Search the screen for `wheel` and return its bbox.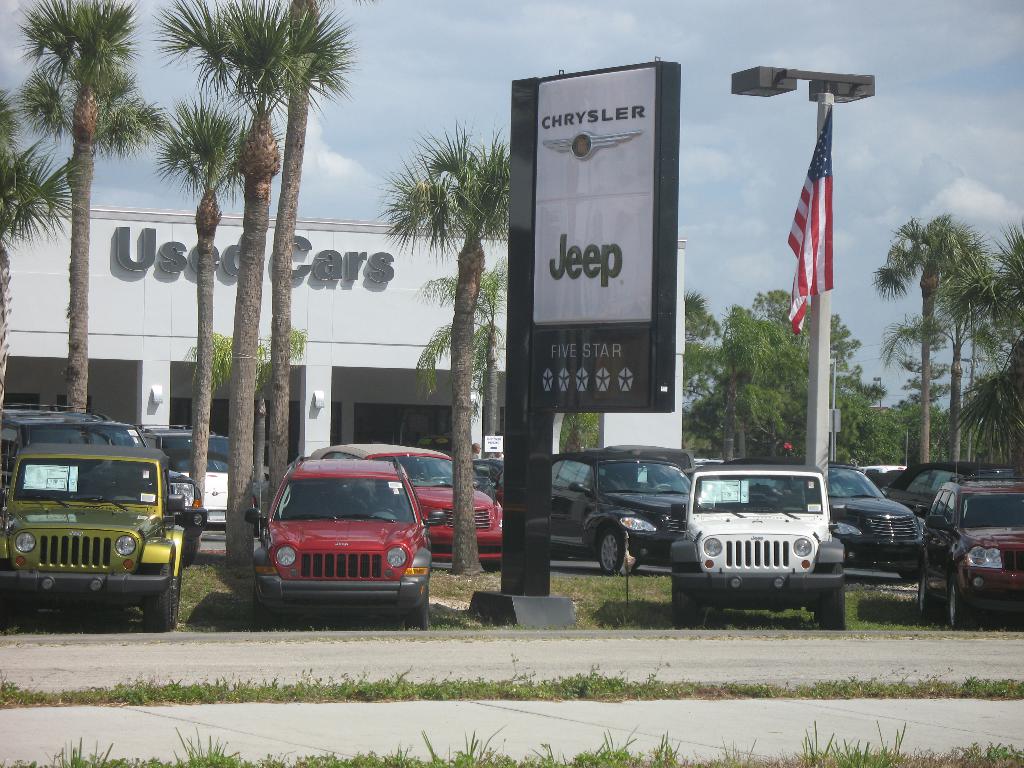
Found: BBox(815, 564, 857, 638).
